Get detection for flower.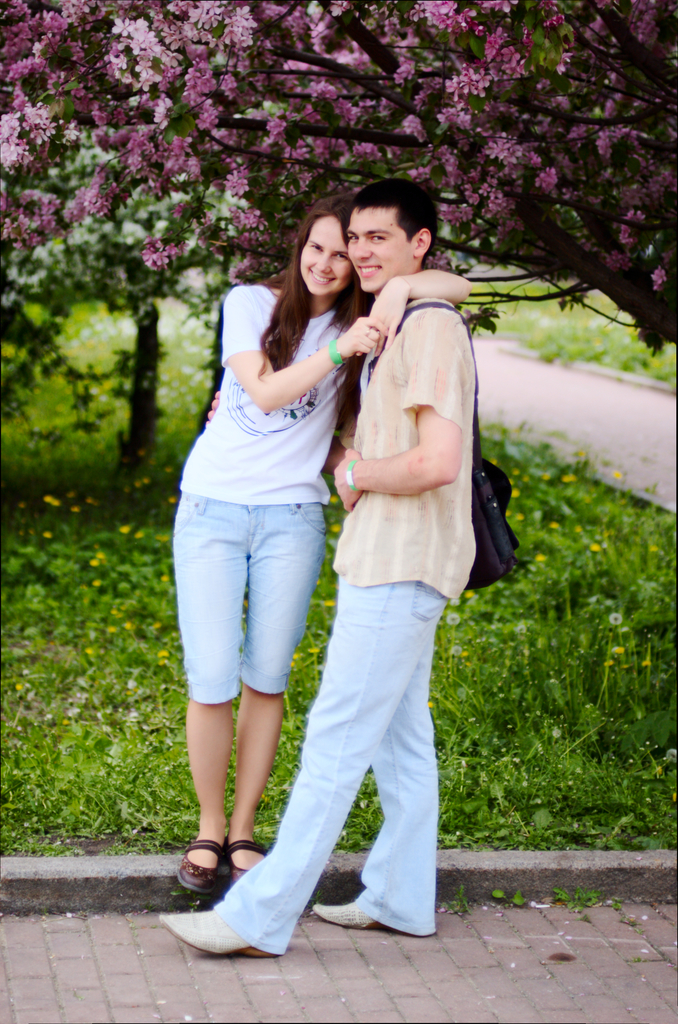
Detection: [left=601, top=653, right=613, bottom=673].
